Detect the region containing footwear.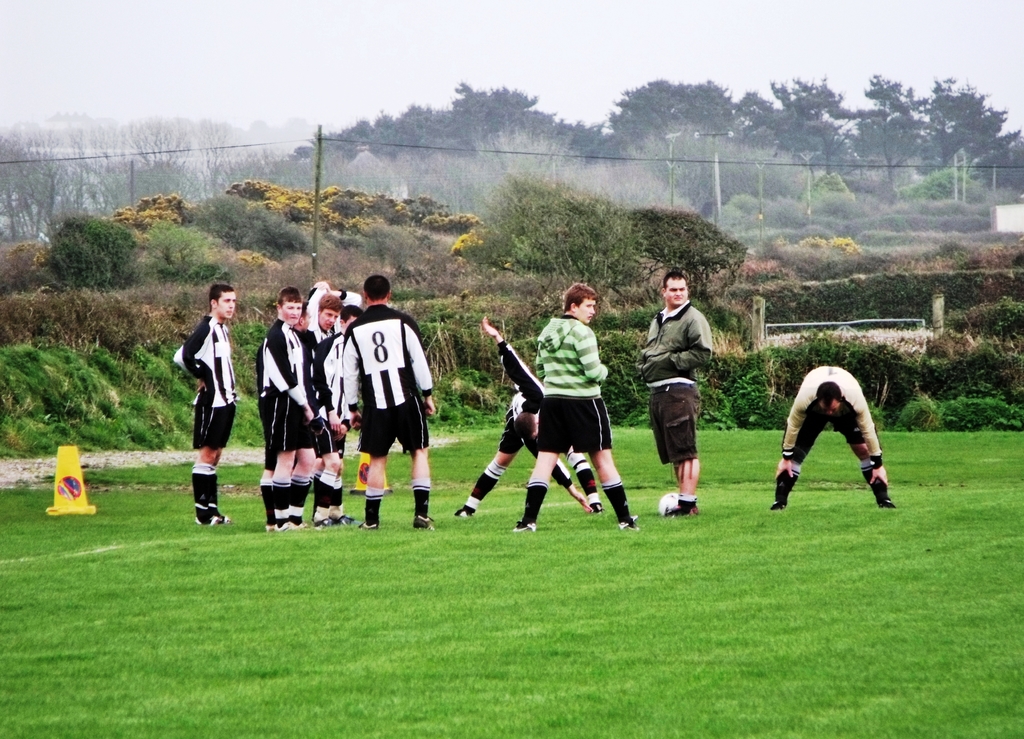
(511, 519, 538, 532).
